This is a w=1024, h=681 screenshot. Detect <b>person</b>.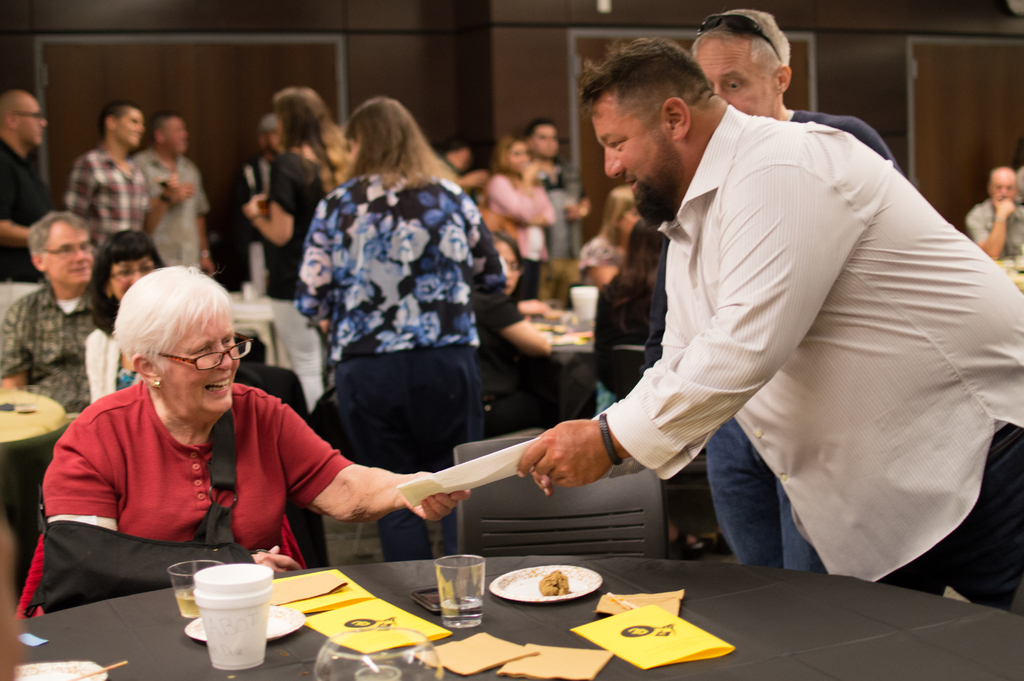
{"x1": 516, "y1": 31, "x2": 1023, "y2": 619}.
